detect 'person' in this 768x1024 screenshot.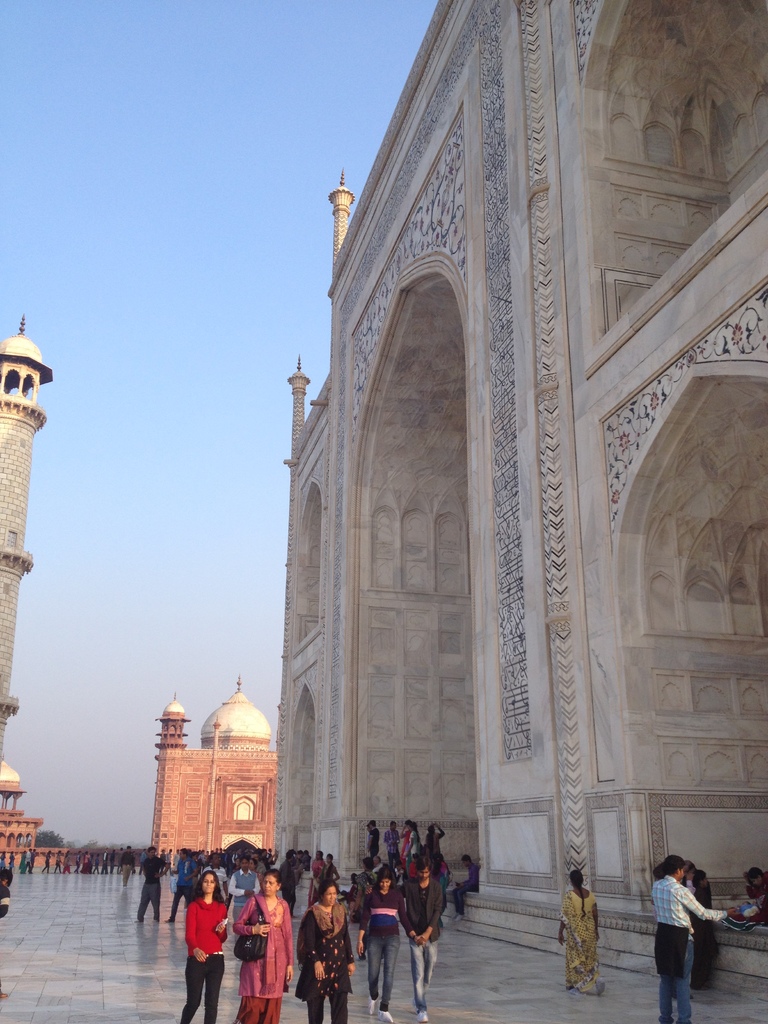
Detection: left=165, top=844, right=200, bottom=927.
